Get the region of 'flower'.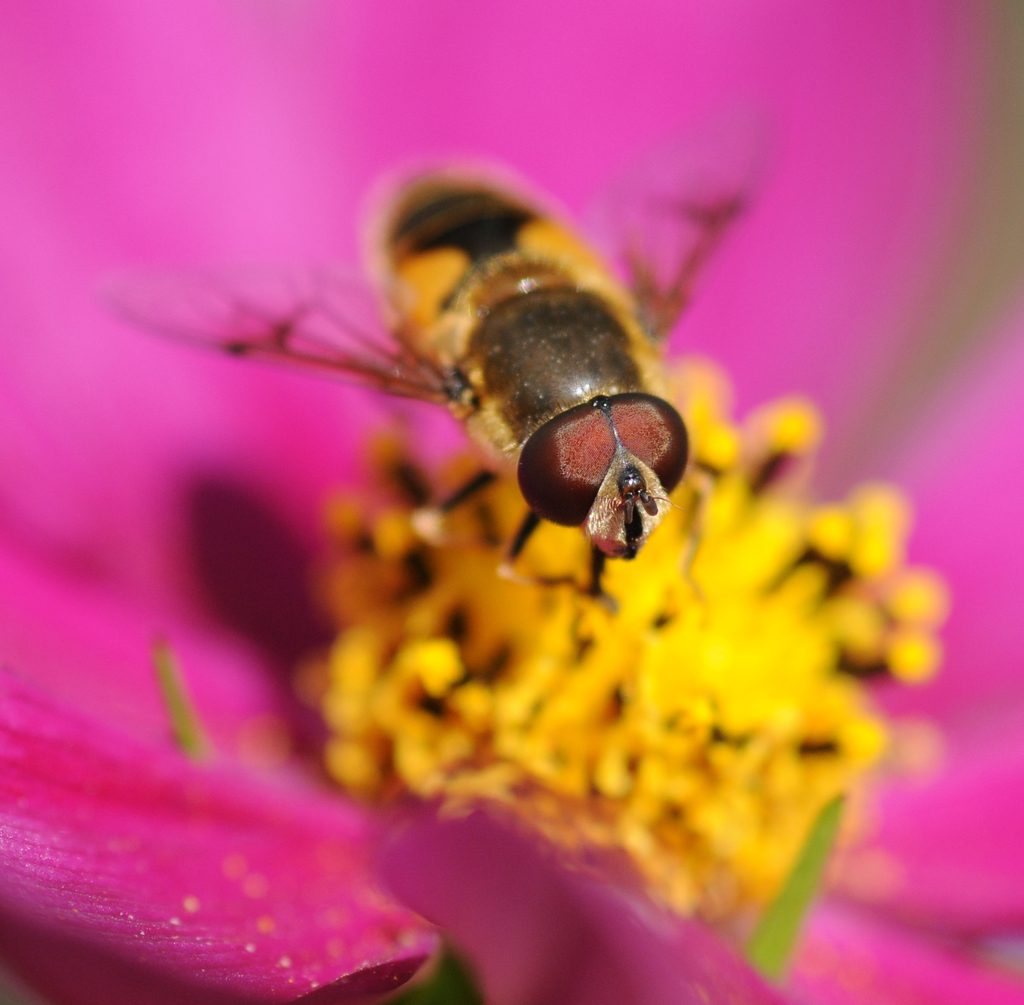
(x1=0, y1=0, x2=1023, y2=1004).
